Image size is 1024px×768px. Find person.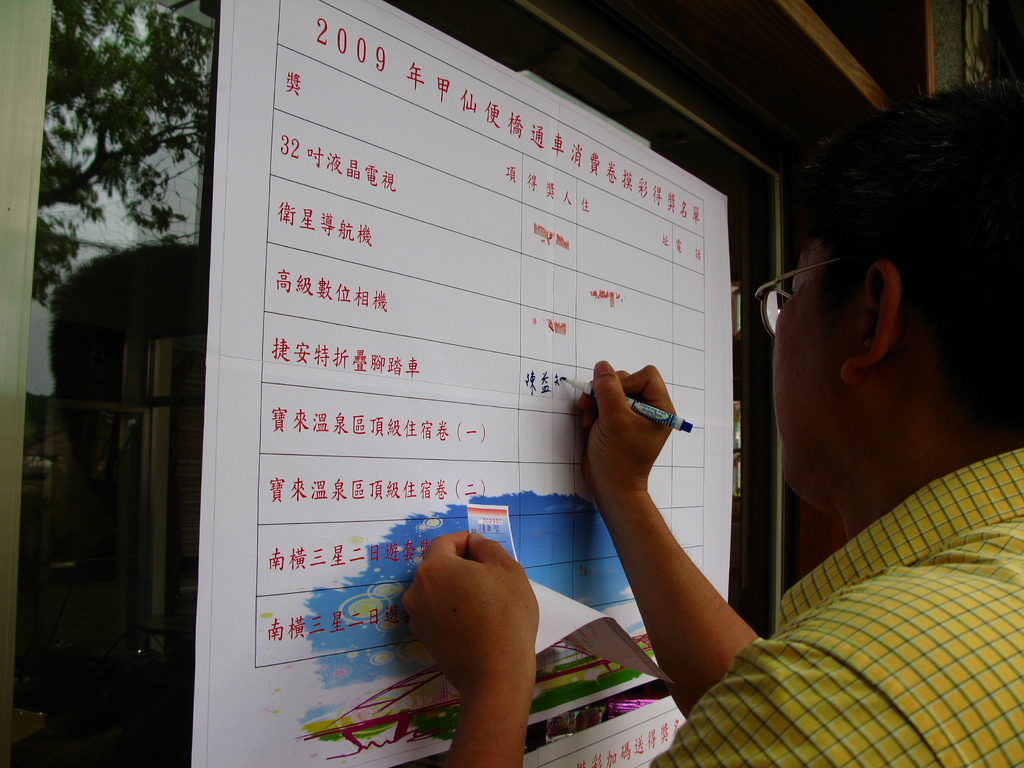
400/73/1023/764.
